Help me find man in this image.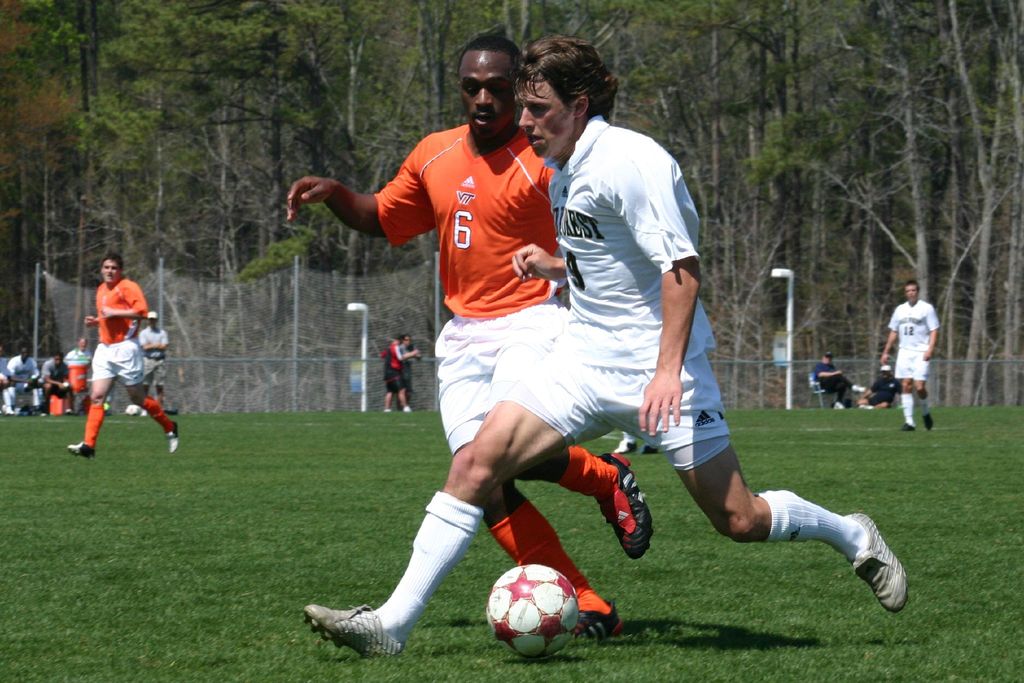
Found it: rect(812, 349, 852, 408).
